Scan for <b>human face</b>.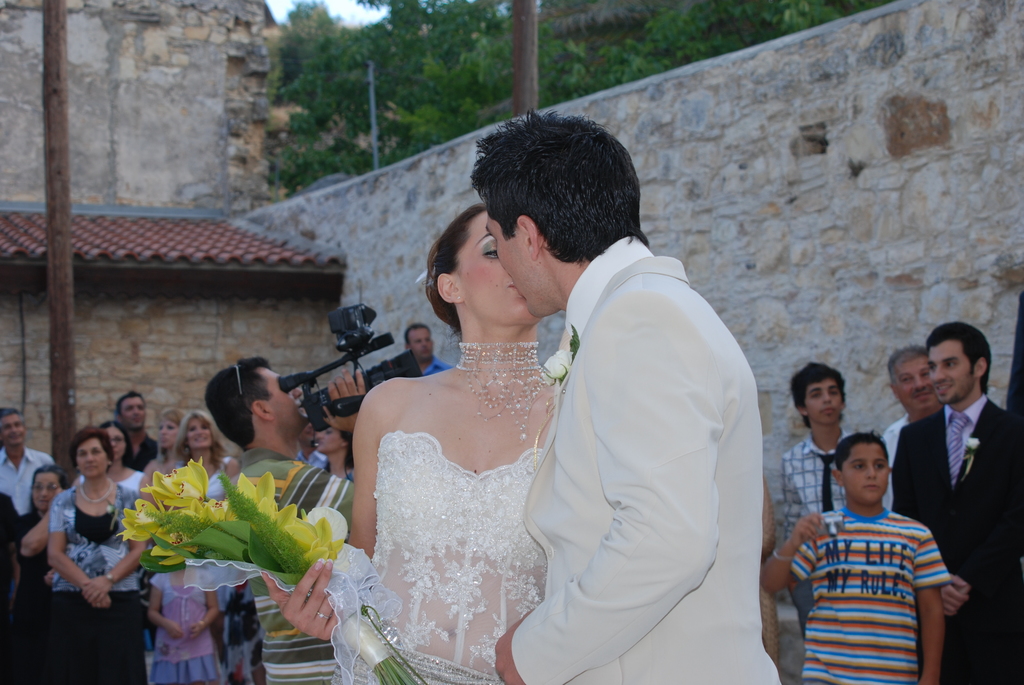
Scan result: locate(122, 395, 148, 432).
